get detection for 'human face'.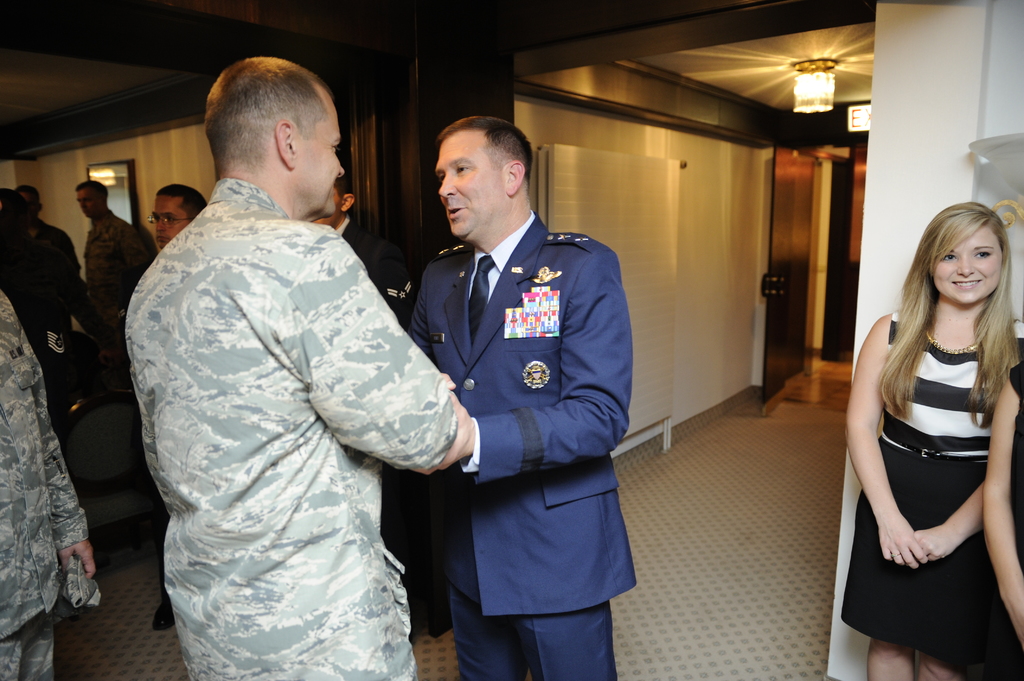
Detection: (x1=24, y1=190, x2=40, y2=221).
